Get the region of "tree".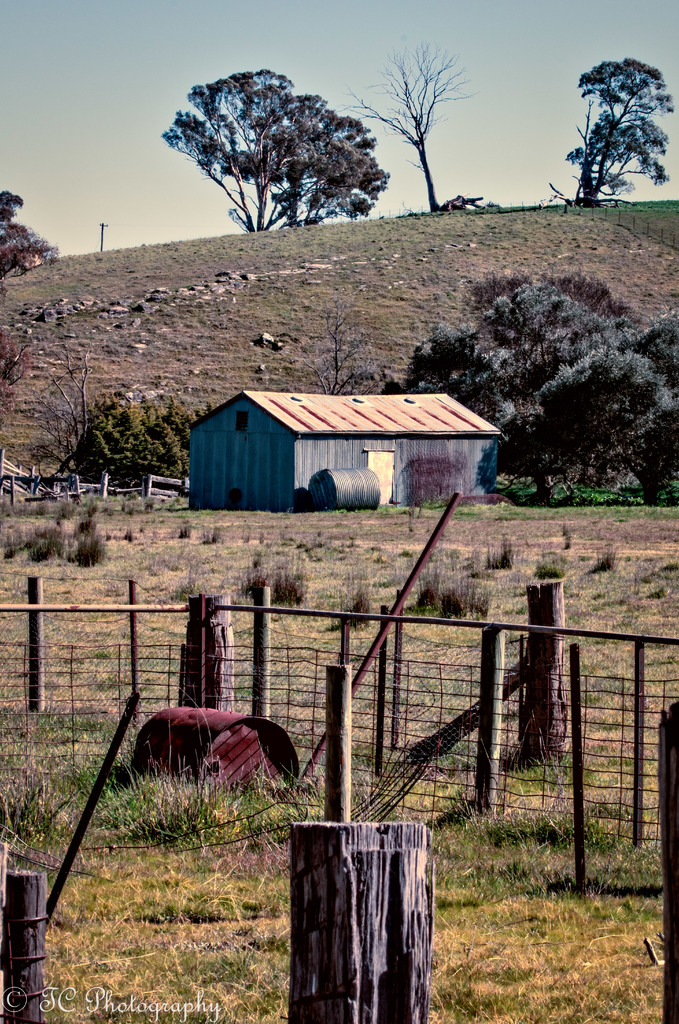
{"left": 313, "top": 291, "right": 388, "bottom": 399}.
